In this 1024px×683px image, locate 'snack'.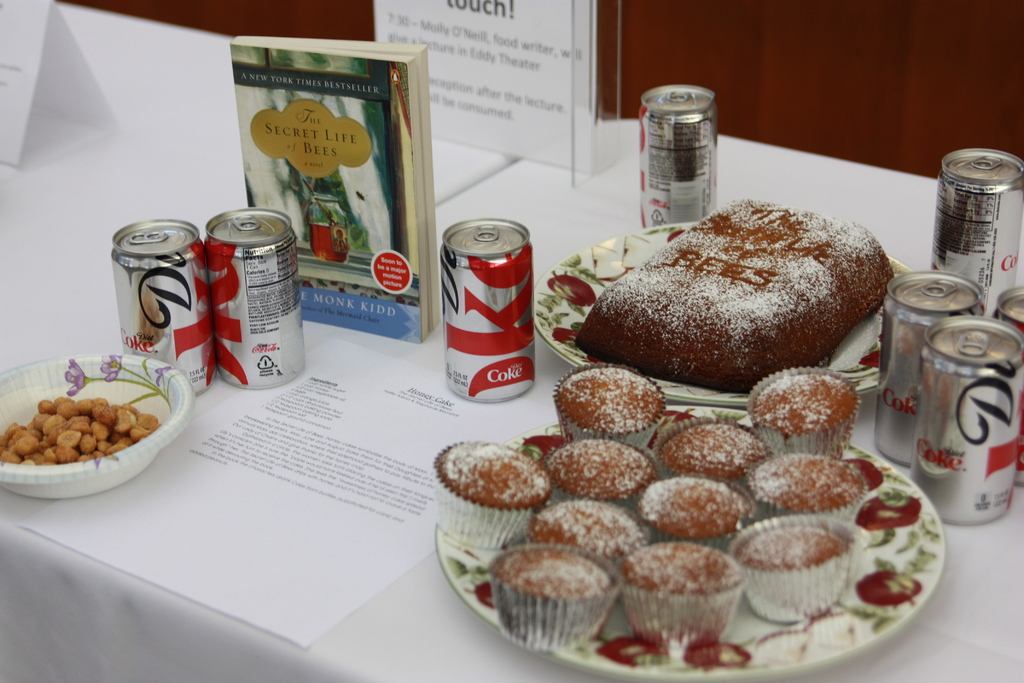
Bounding box: (left=0, top=399, right=159, bottom=466).
